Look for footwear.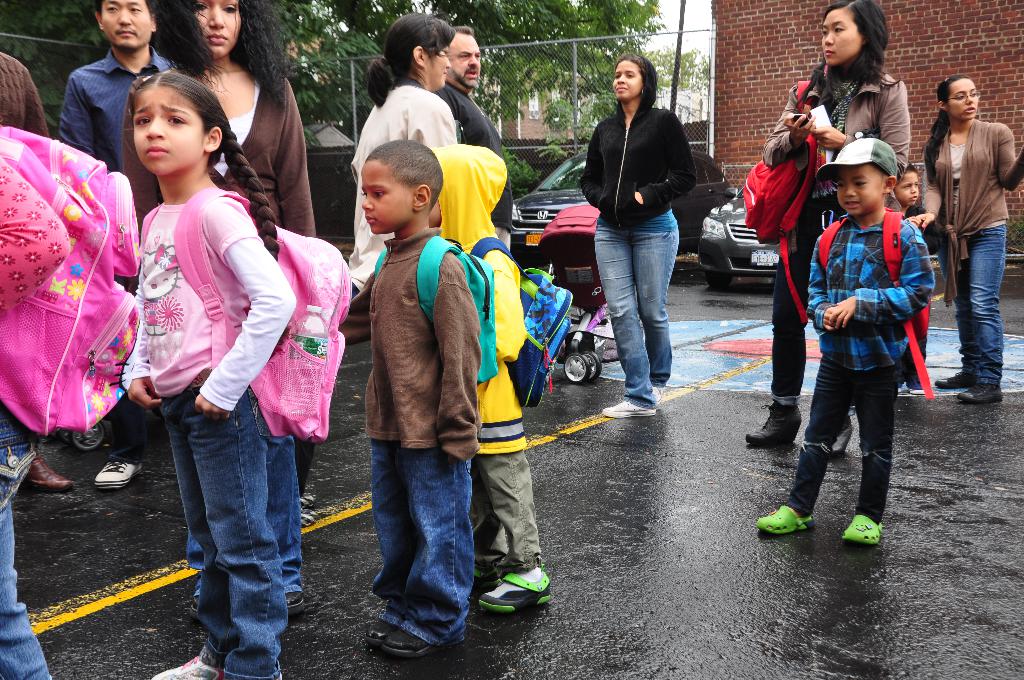
Found: (x1=154, y1=656, x2=228, y2=679).
